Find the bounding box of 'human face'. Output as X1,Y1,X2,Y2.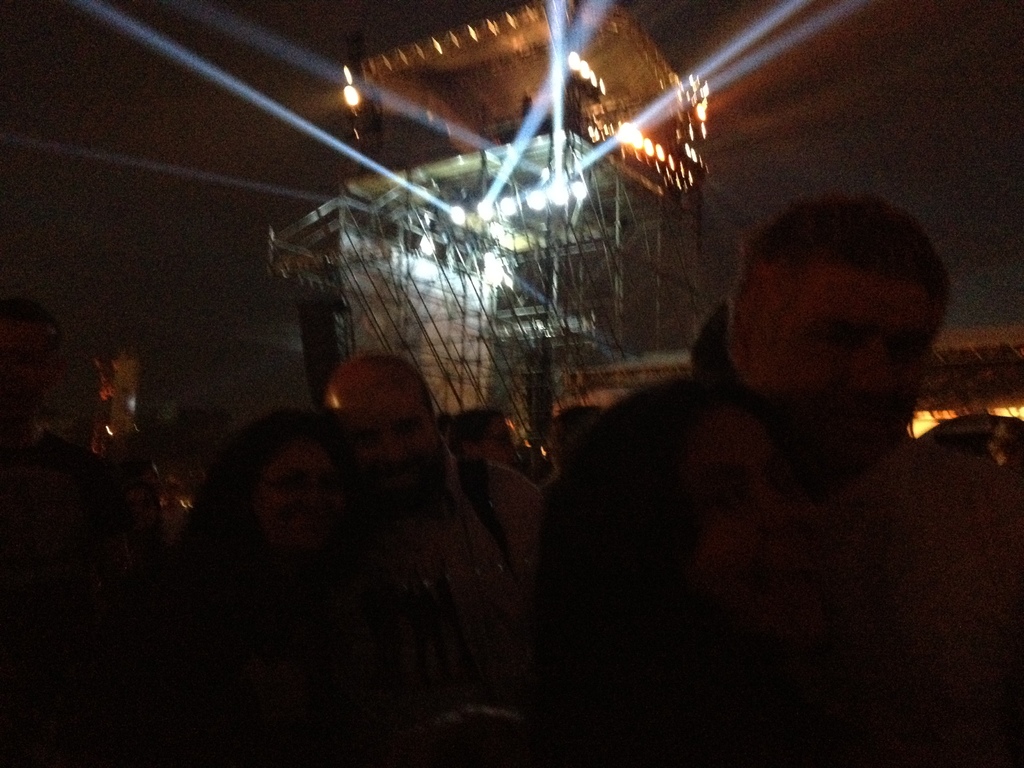
750,276,932,484.
